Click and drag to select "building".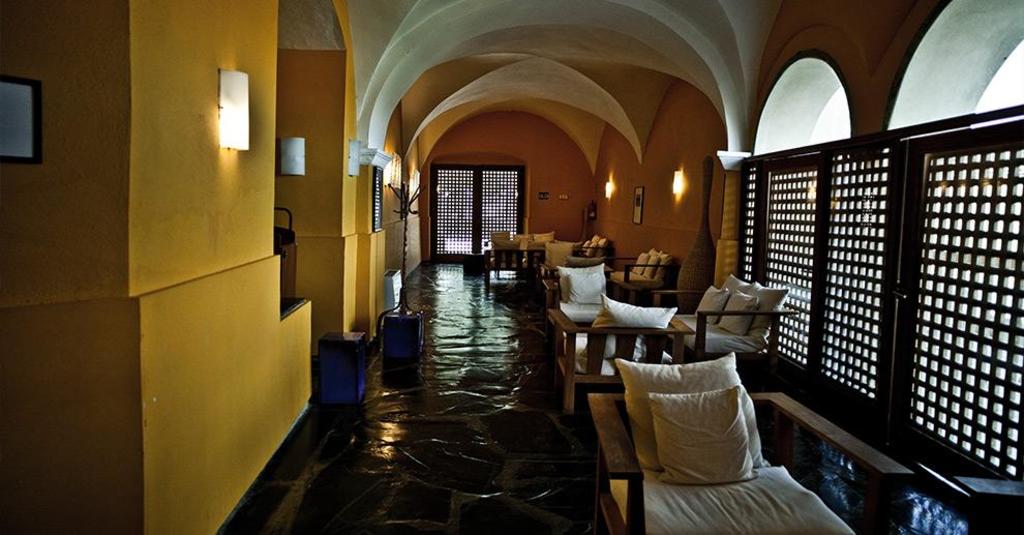
Selection: (0, 0, 1023, 534).
